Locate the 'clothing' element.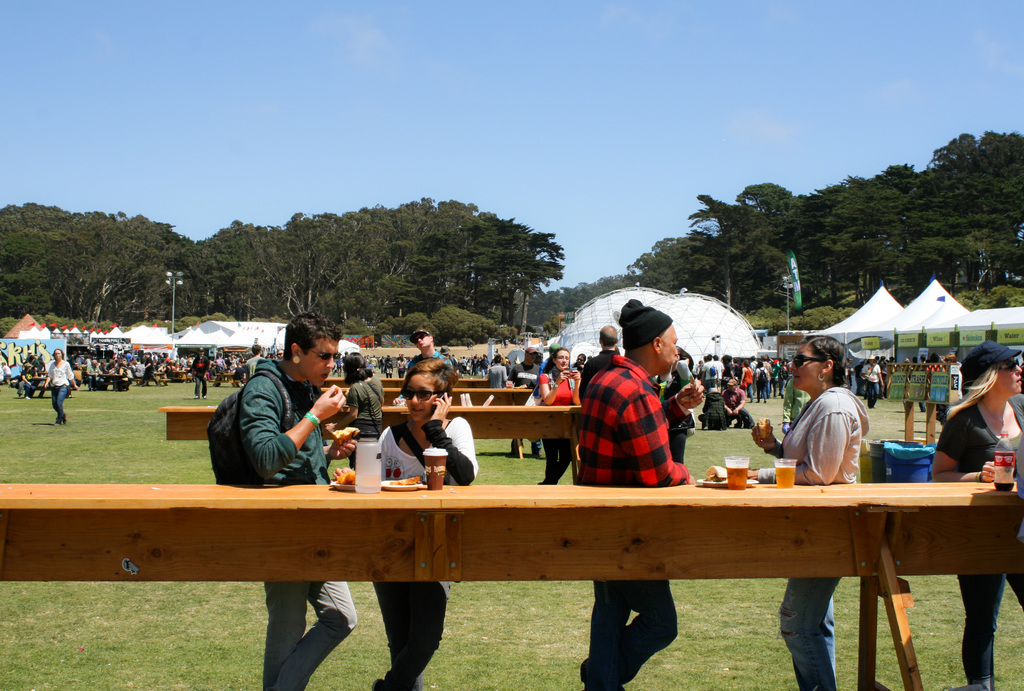
Element bbox: box(765, 391, 872, 482).
